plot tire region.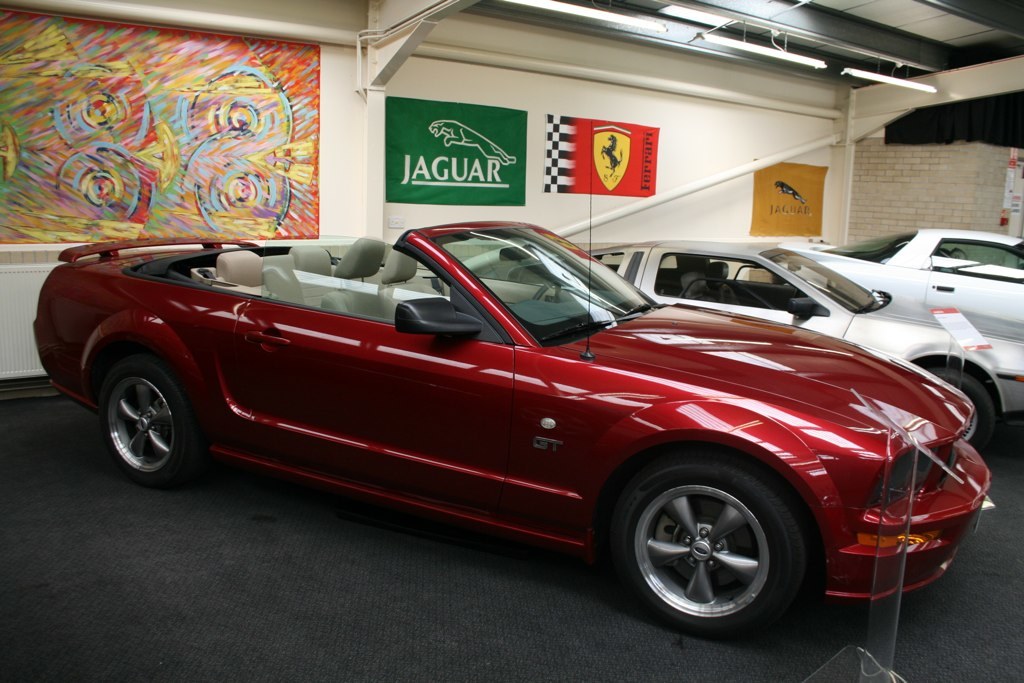
Plotted at bbox=[597, 445, 826, 639].
